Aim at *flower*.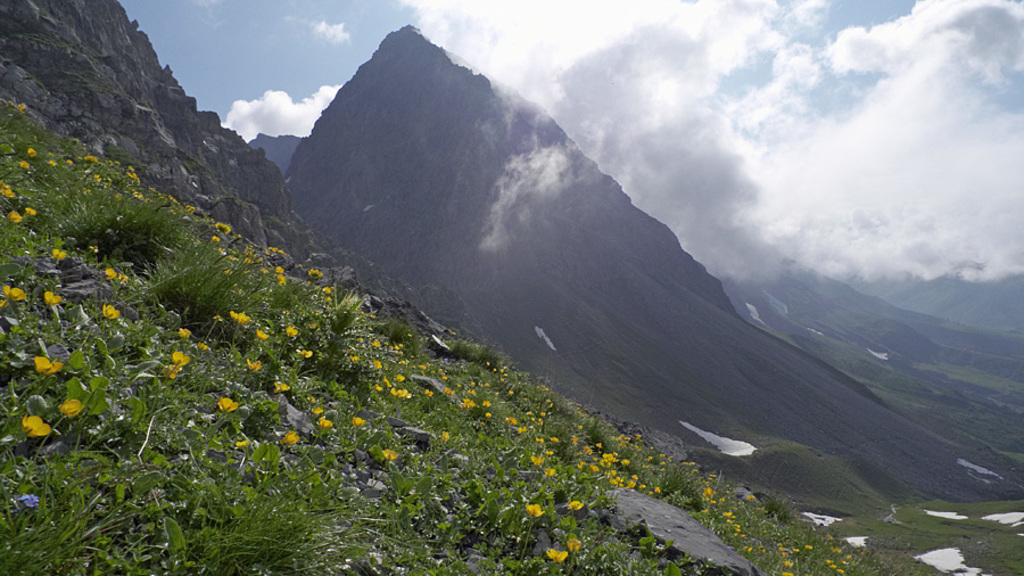
Aimed at rect(17, 102, 31, 110).
